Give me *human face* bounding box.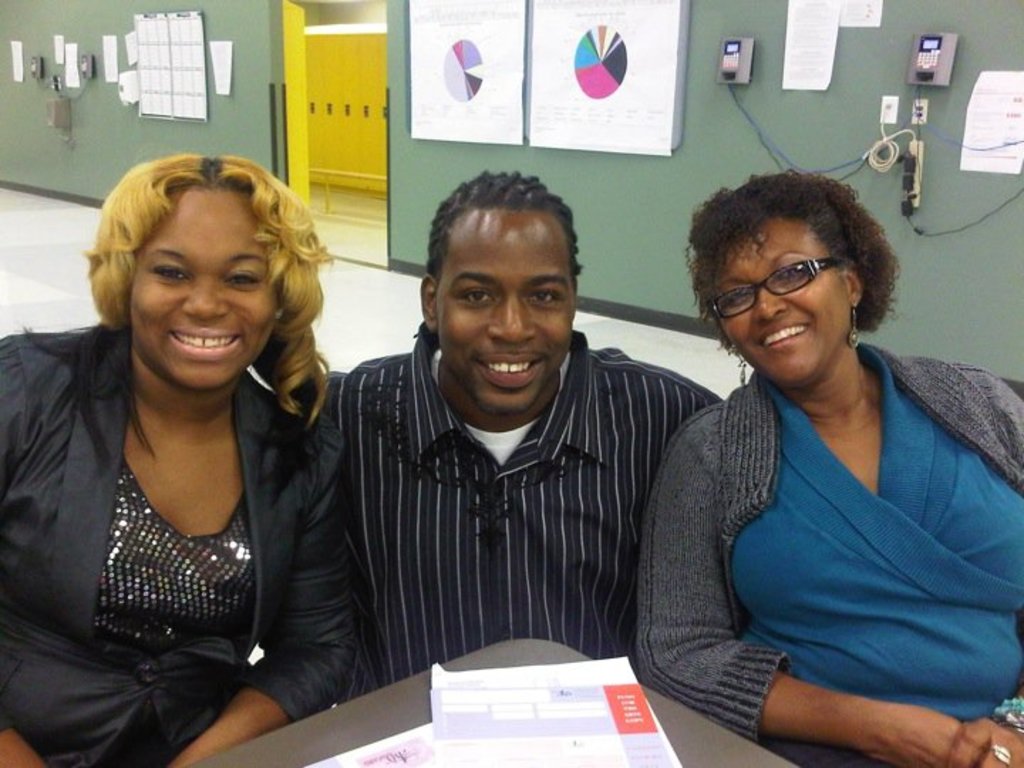
x1=135 y1=189 x2=277 y2=393.
